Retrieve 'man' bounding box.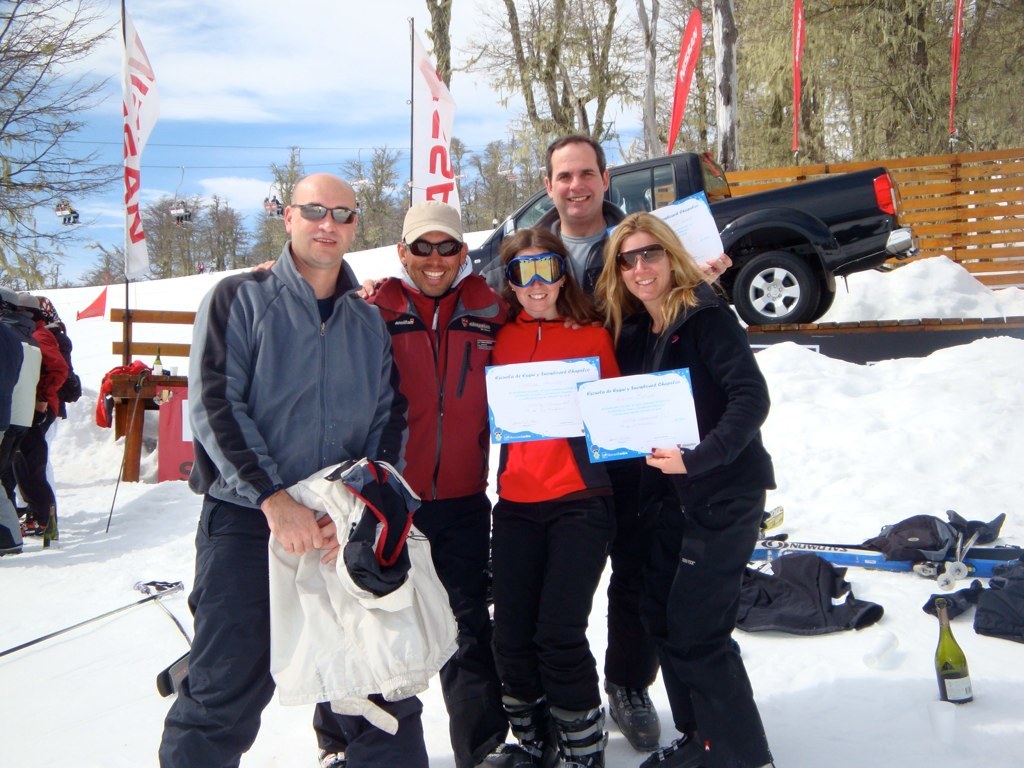
Bounding box: {"x1": 252, "y1": 199, "x2": 587, "y2": 767}.
